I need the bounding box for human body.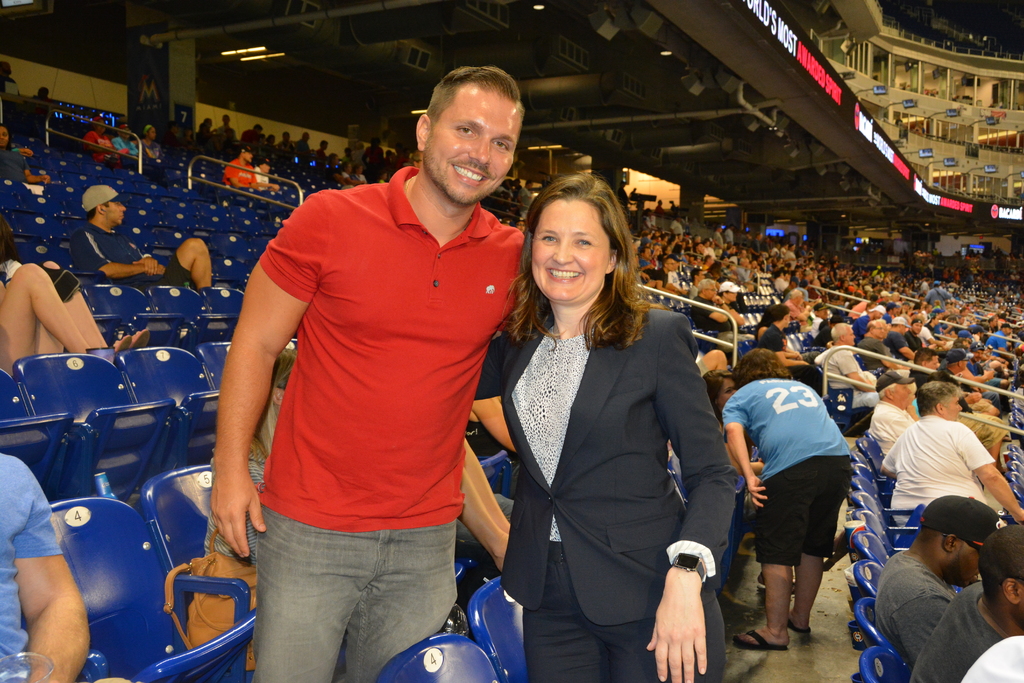
Here it is: pyautogui.locateOnScreen(131, 117, 161, 167).
